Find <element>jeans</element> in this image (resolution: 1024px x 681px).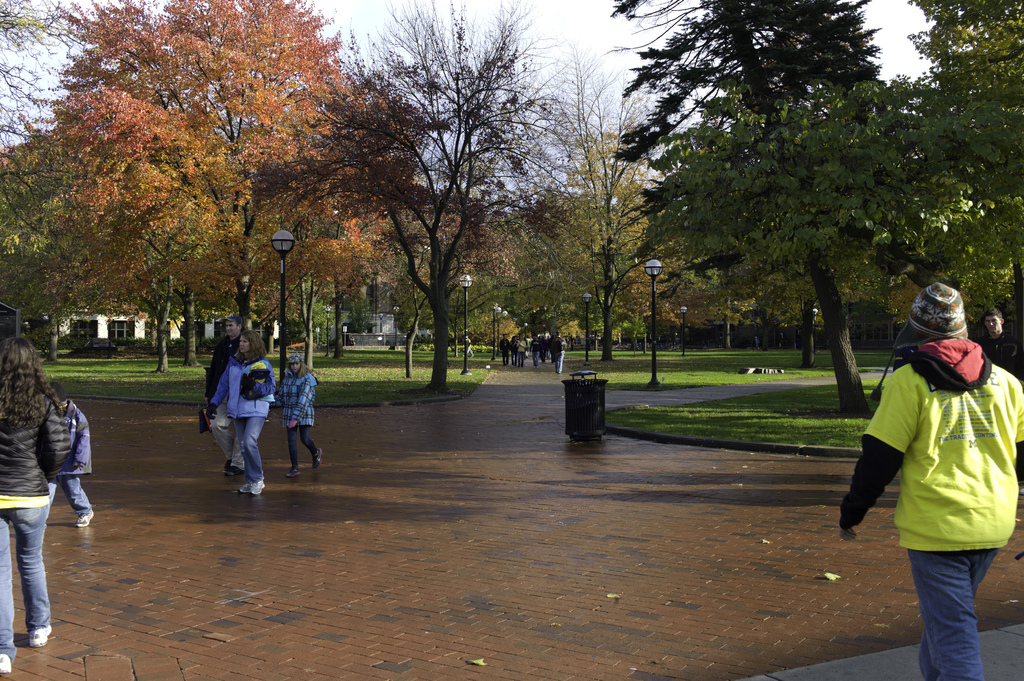
<region>916, 565, 1006, 666</region>.
